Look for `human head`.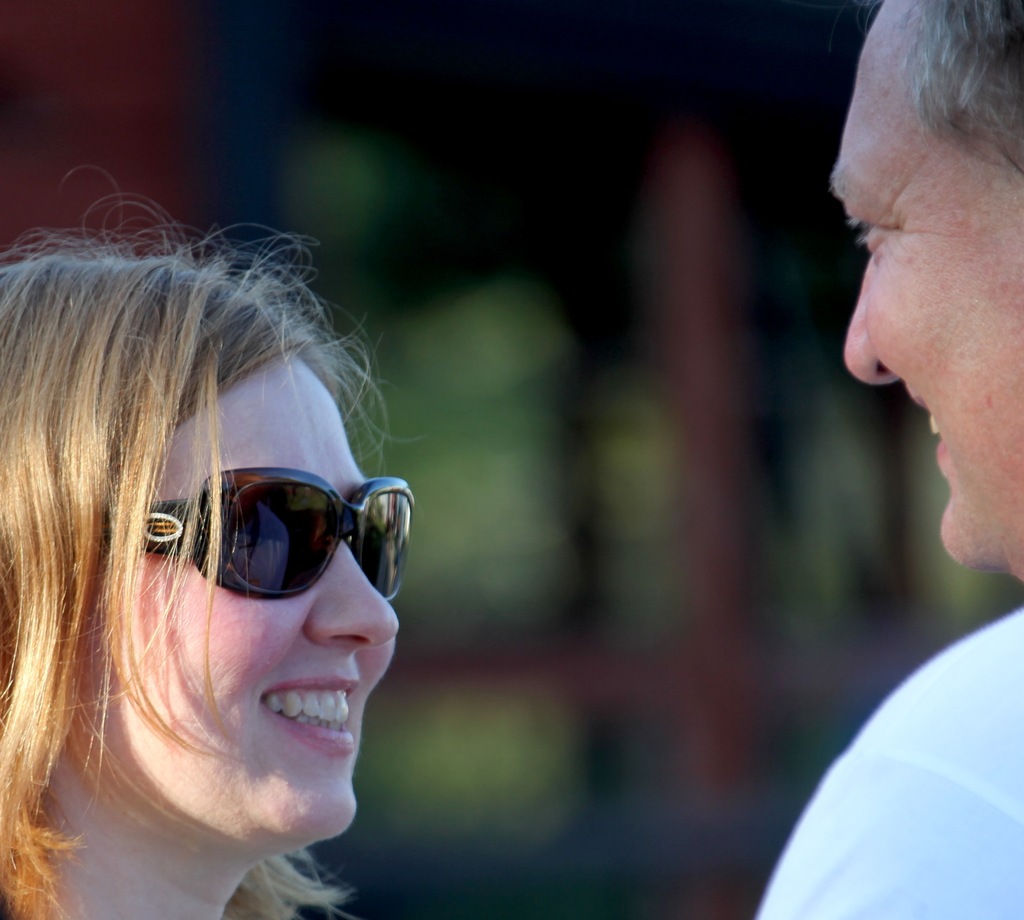
Found: <bbox>0, 250, 406, 844</bbox>.
